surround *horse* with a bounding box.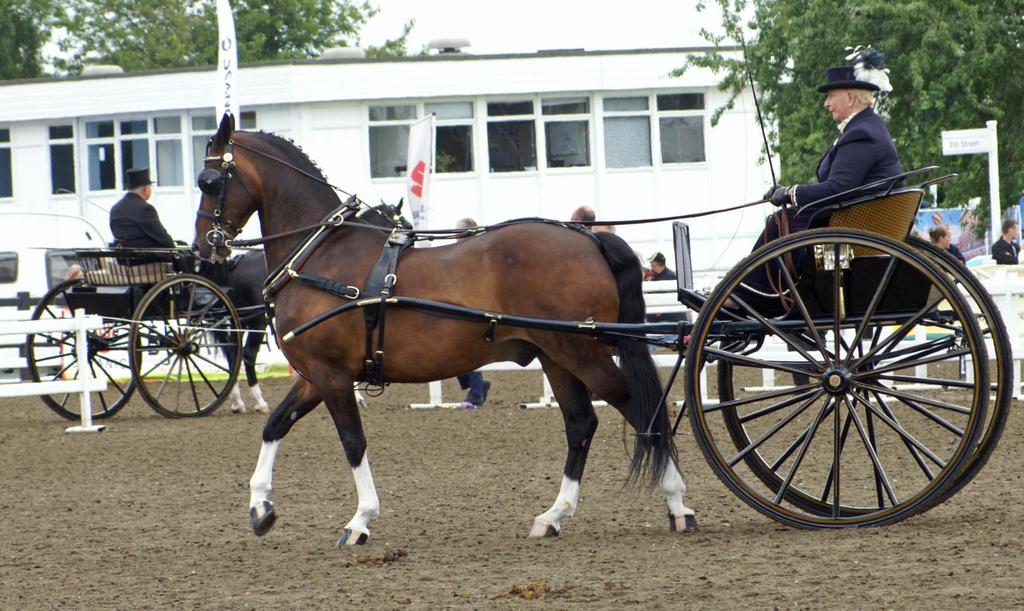
x1=176, y1=199, x2=419, y2=412.
